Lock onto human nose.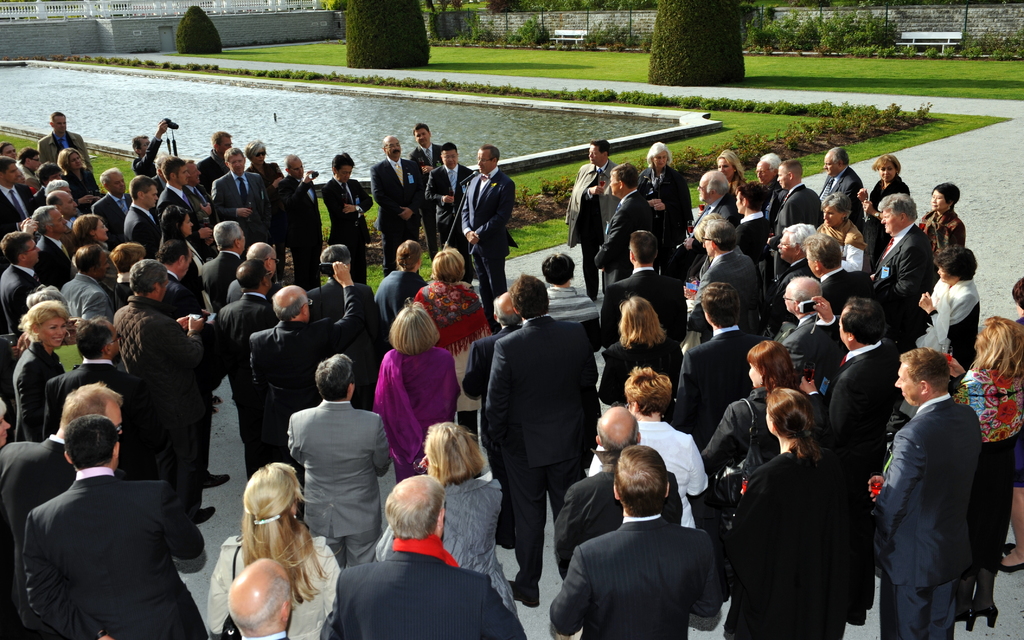
Locked: detection(589, 151, 595, 156).
